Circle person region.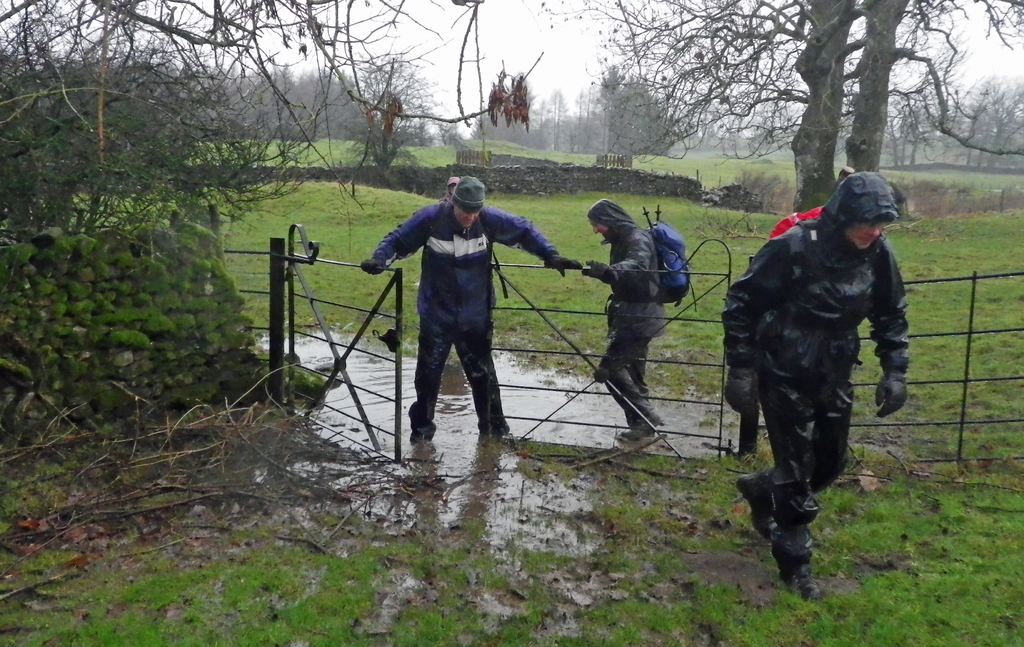
Region: (579,197,667,442).
